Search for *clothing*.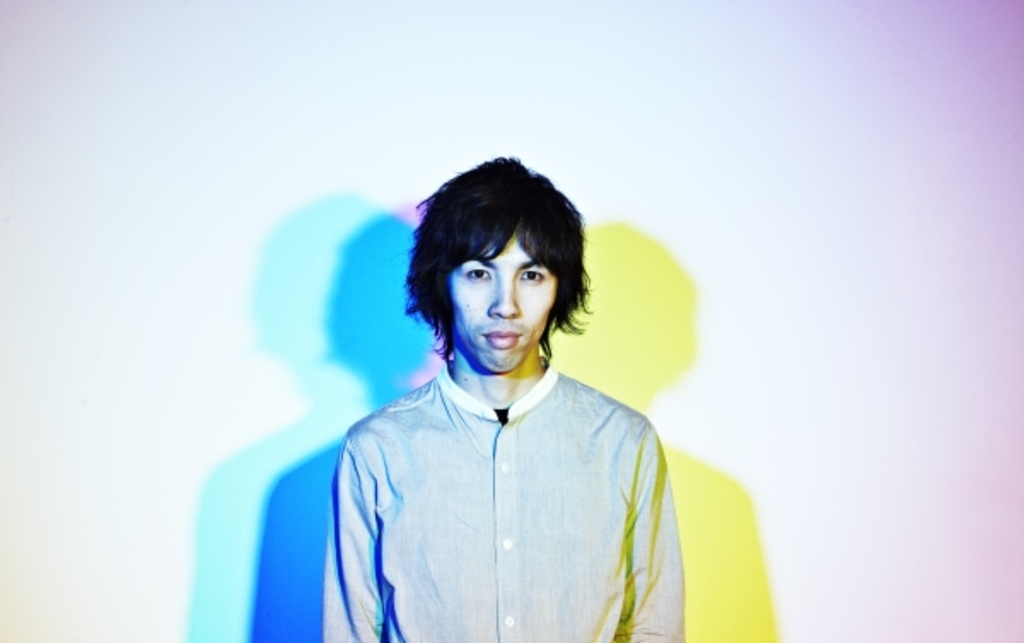
Found at box=[324, 360, 688, 641].
